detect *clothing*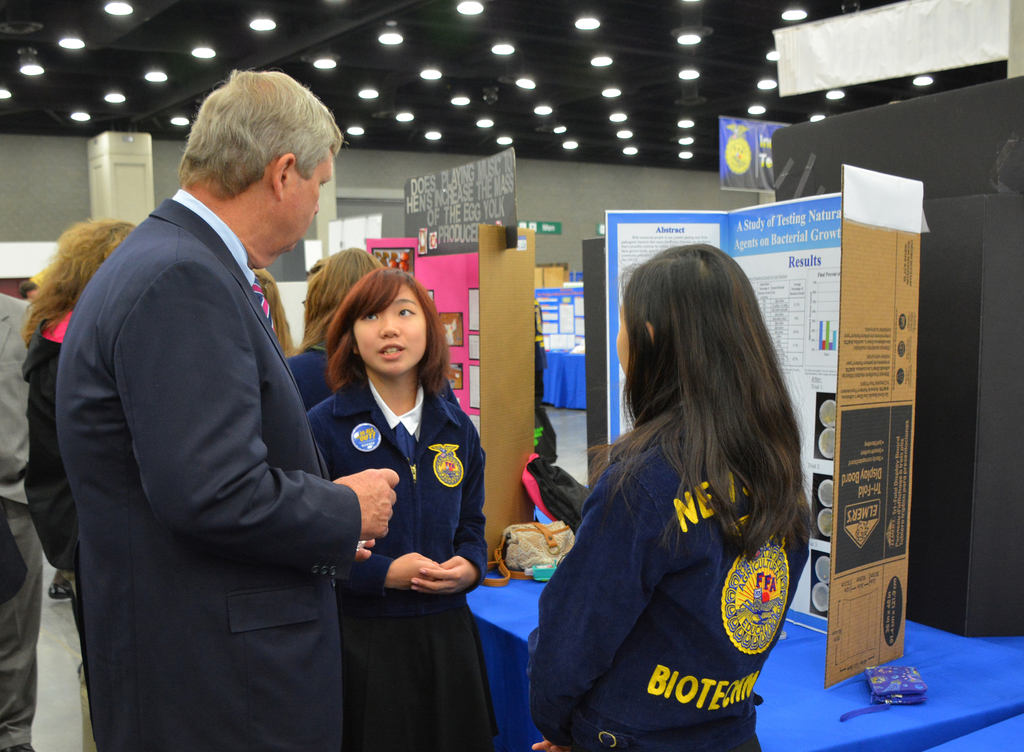
[276, 349, 349, 409]
